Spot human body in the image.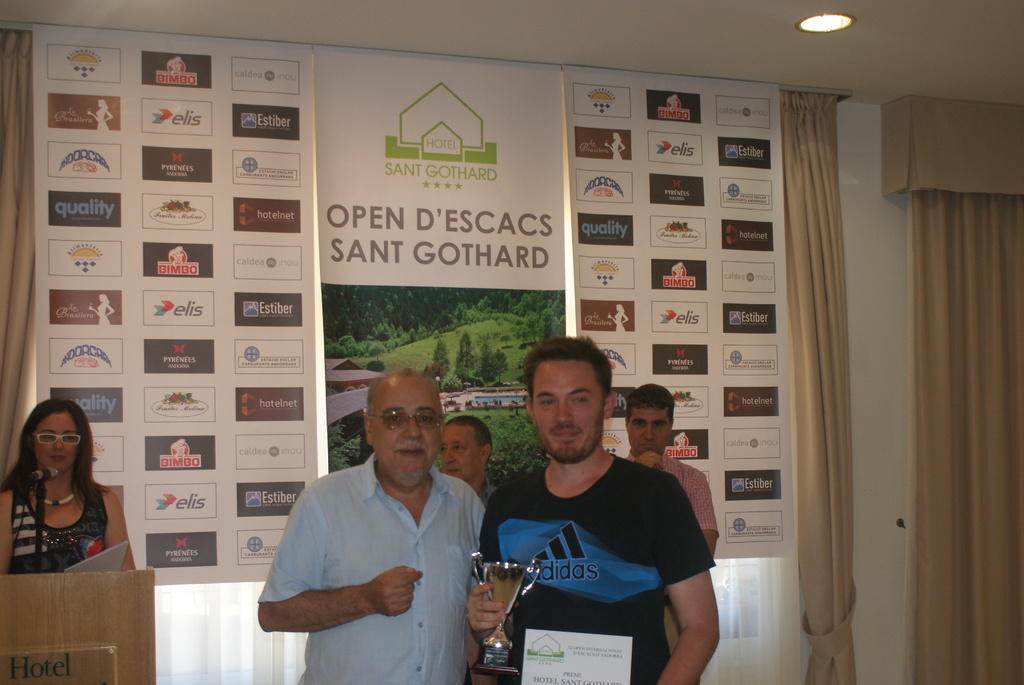
human body found at 4 399 147 589.
